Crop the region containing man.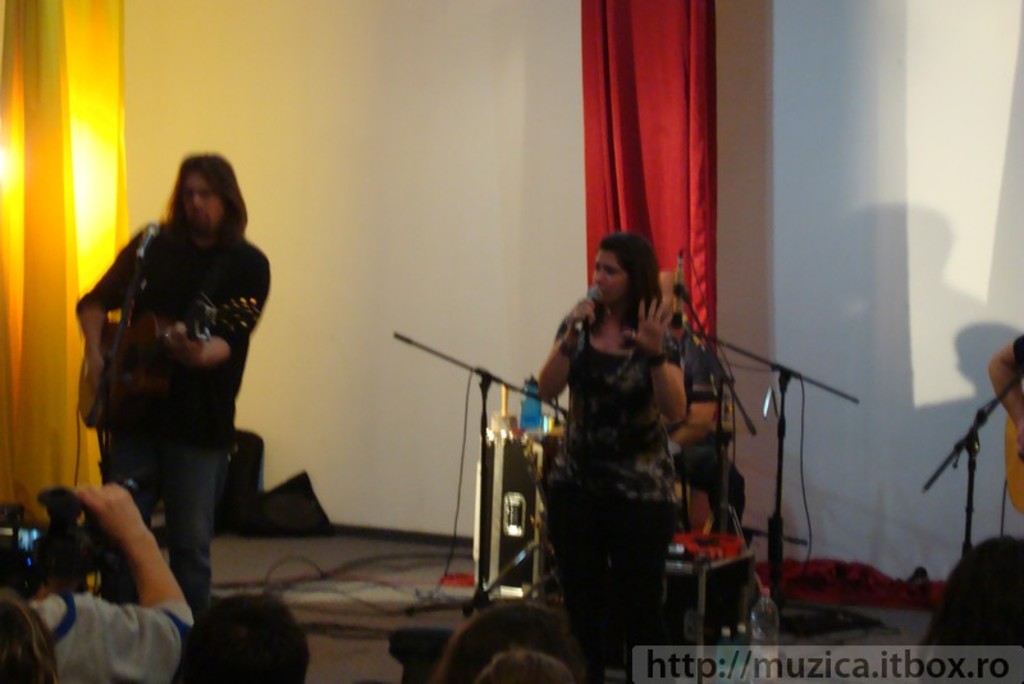
Crop region: (left=663, top=270, right=745, bottom=538).
